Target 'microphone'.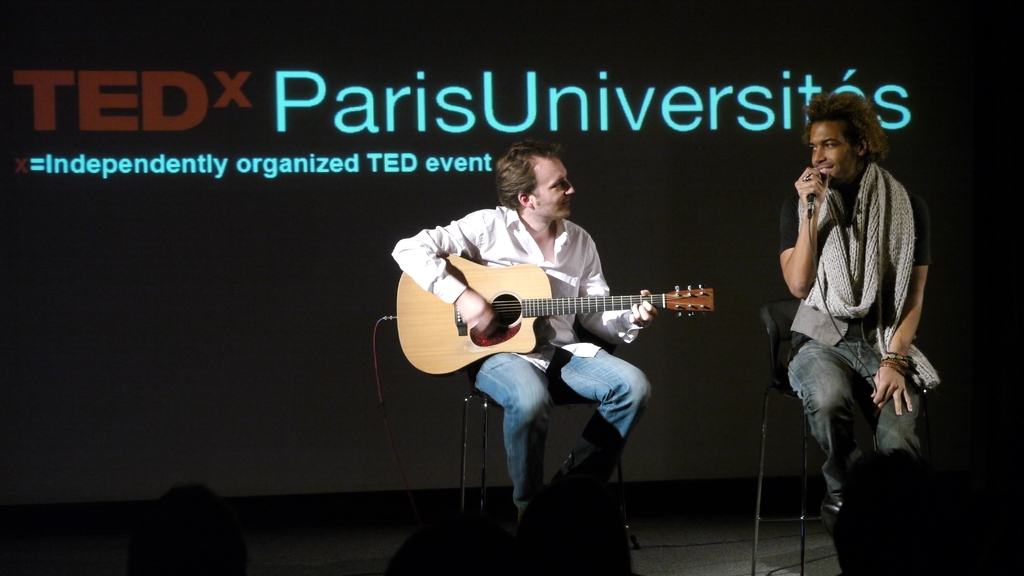
Target region: BBox(797, 159, 833, 230).
